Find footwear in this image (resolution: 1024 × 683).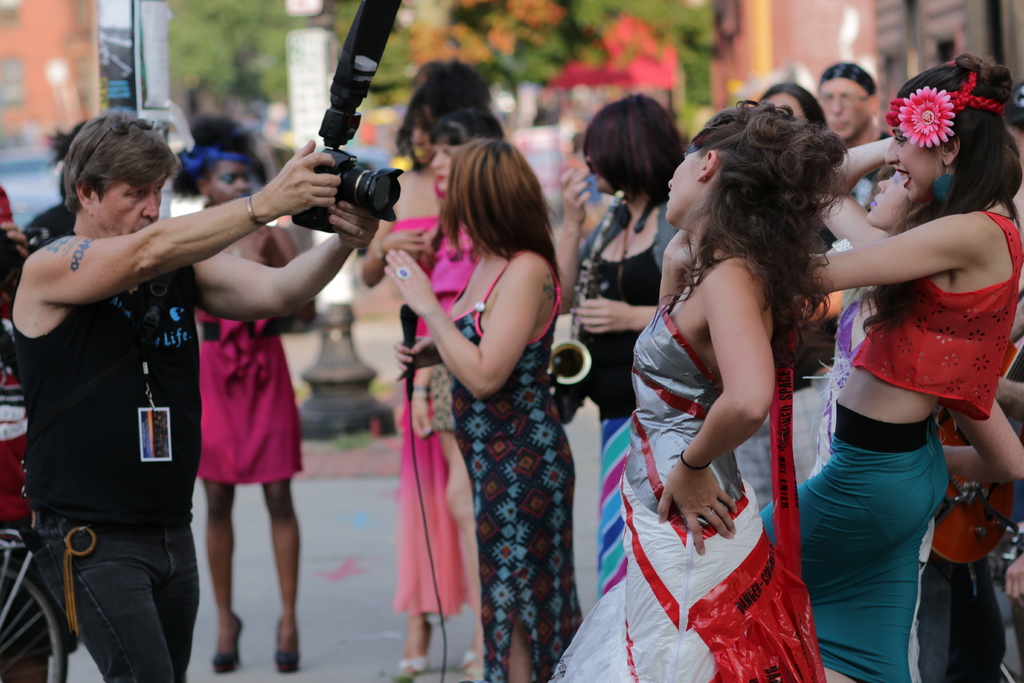
BBox(207, 611, 244, 672).
